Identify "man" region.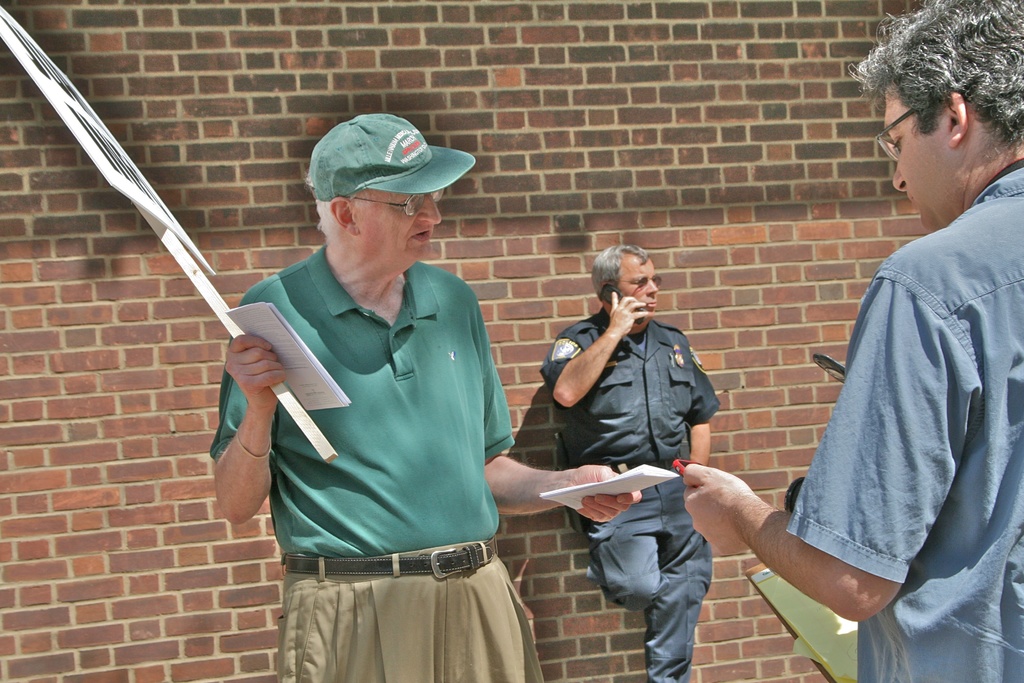
Region: bbox=(540, 243, 723, 682).
